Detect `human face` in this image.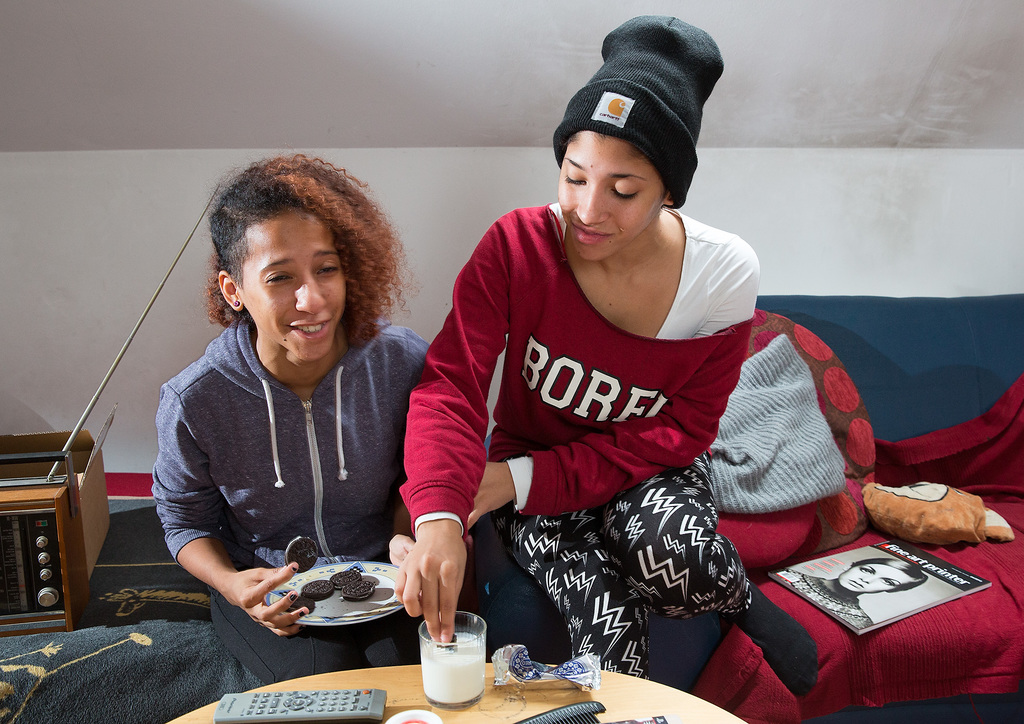
Detection: (840,561,908,594).
